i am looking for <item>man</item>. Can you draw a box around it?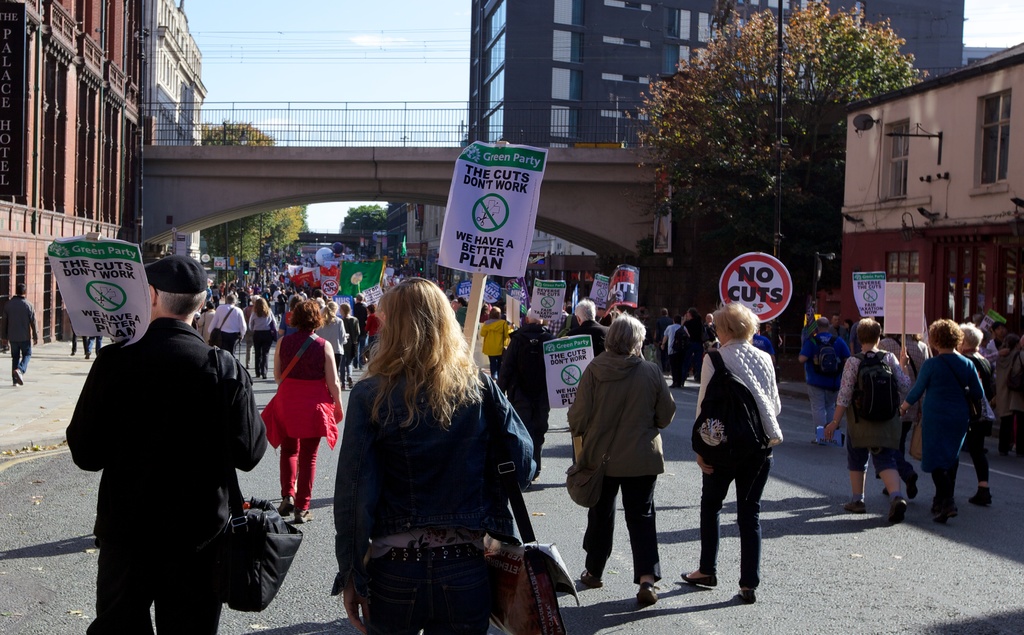
Sure, the bounding box is crop(2, 281, 38, 387).
